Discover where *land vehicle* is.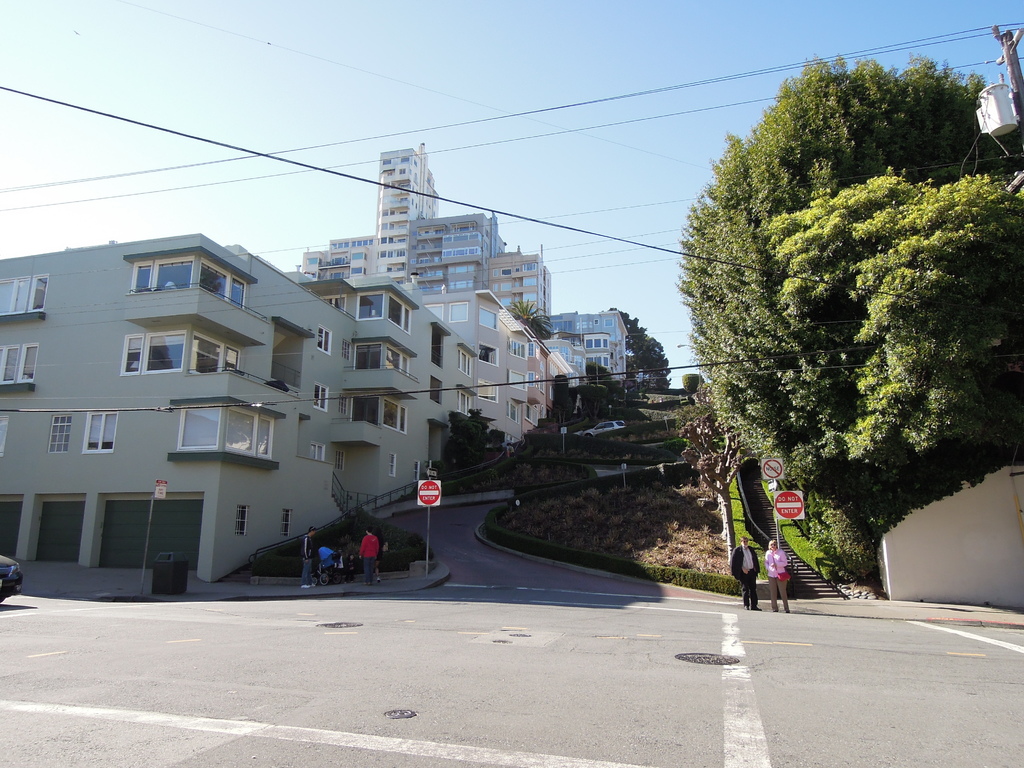
Discovered at bbox=[584, 420, 627, 435].
